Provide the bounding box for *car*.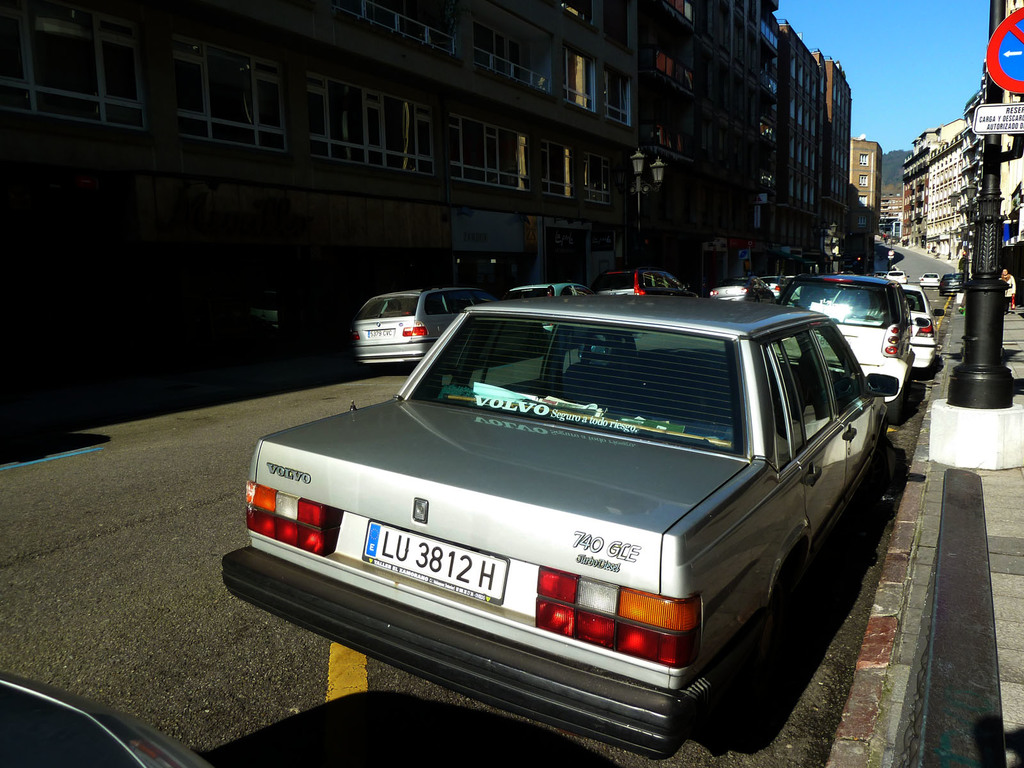
crop(220, 297, 886, 755).
